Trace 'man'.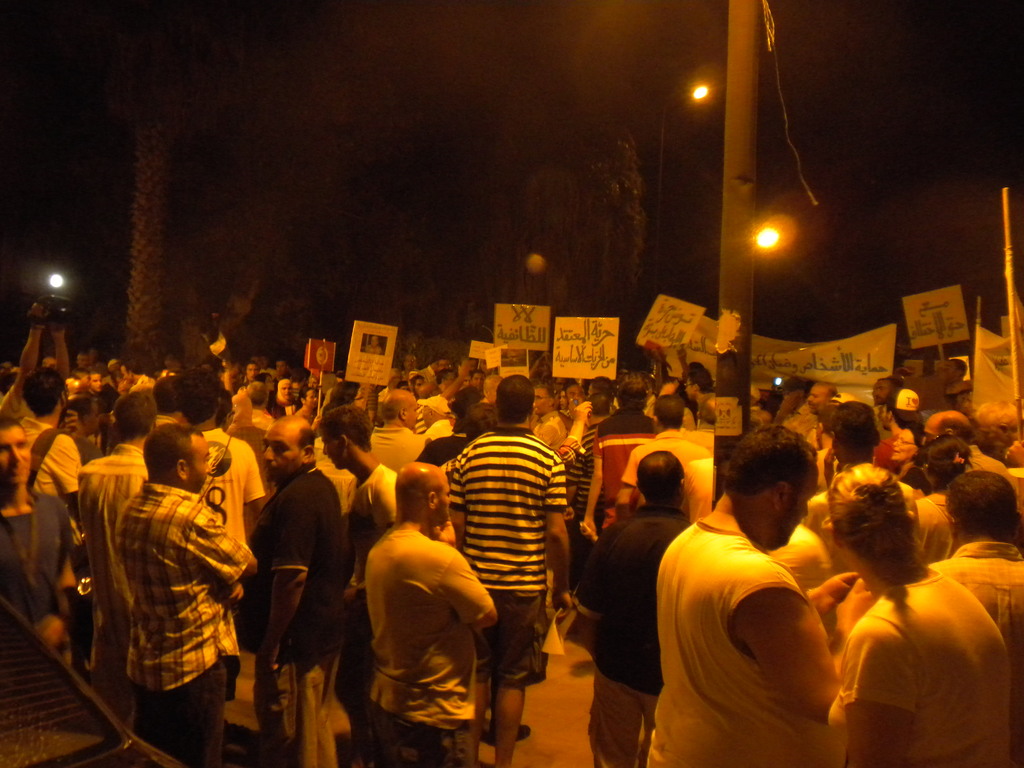
Traced to 116,360,150,394.
